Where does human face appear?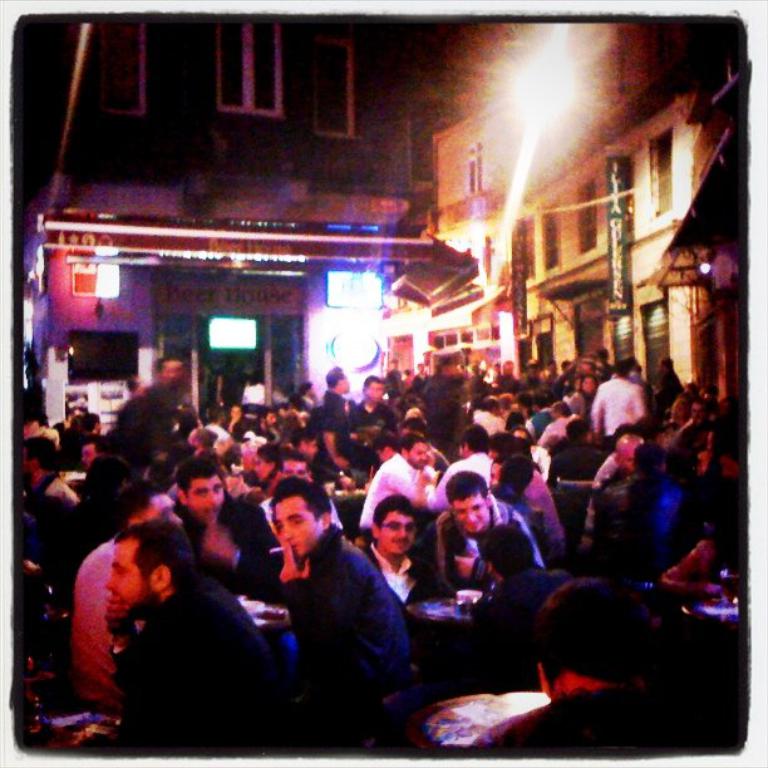
Appears at 186,481,226,526.
